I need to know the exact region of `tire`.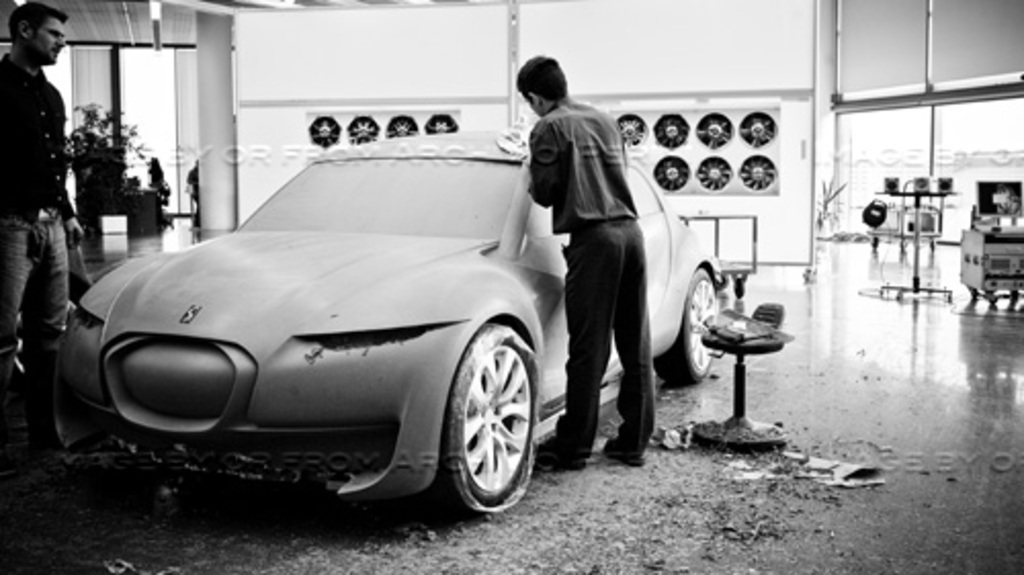
Region: <box>653,268,717,383</box>.
